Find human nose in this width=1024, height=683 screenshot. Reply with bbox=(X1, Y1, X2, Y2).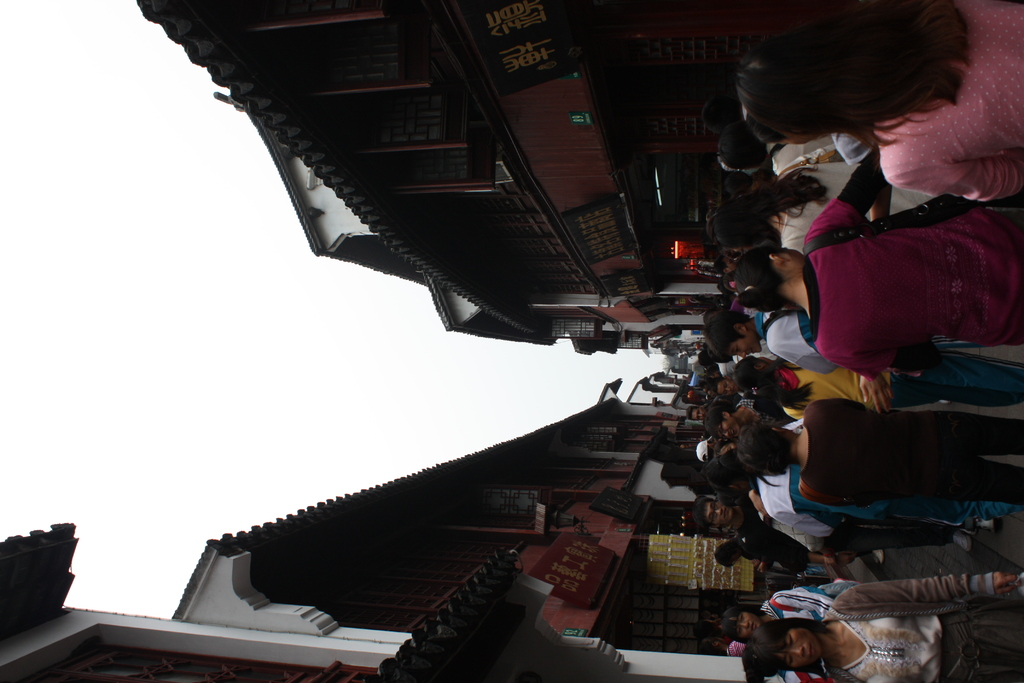
bbox=(712, 511, 724, 514).
